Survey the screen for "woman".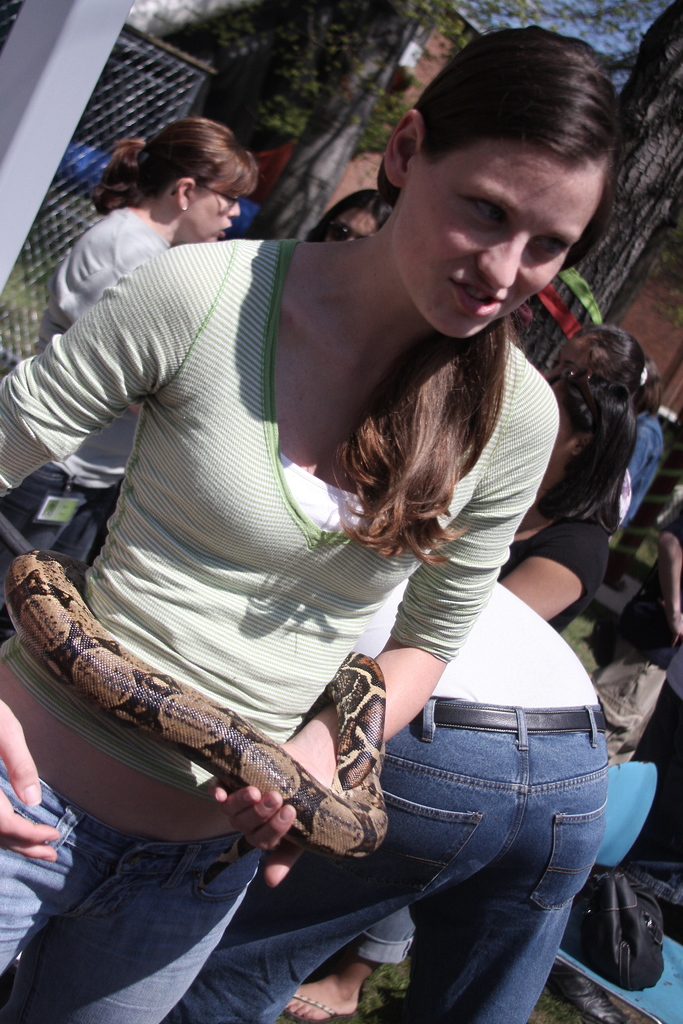
Survey found: pyautogui.locateOnScreen(0, 113, 256, 552).
